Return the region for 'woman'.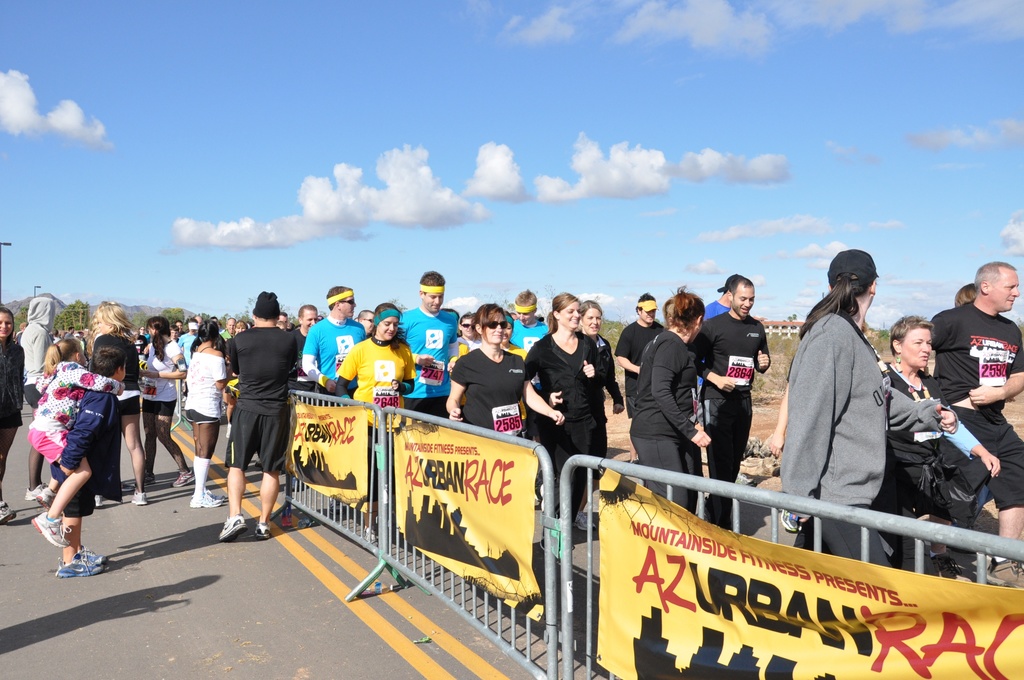
529, 288, 606, 522.
